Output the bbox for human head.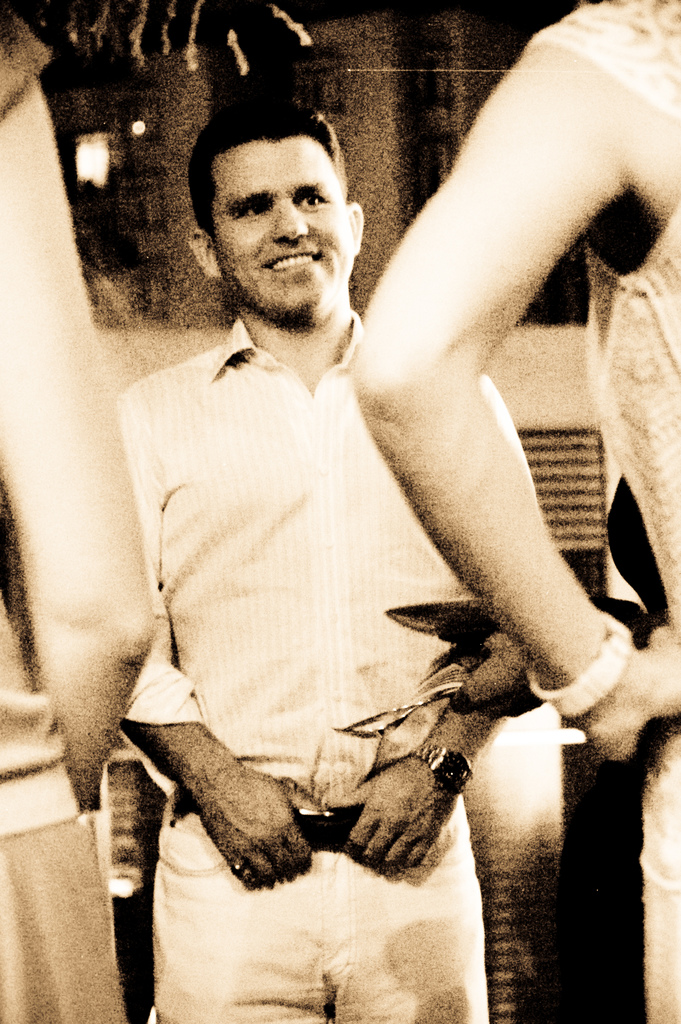
<bbox>204, 92, 357, 293</bbox>.
